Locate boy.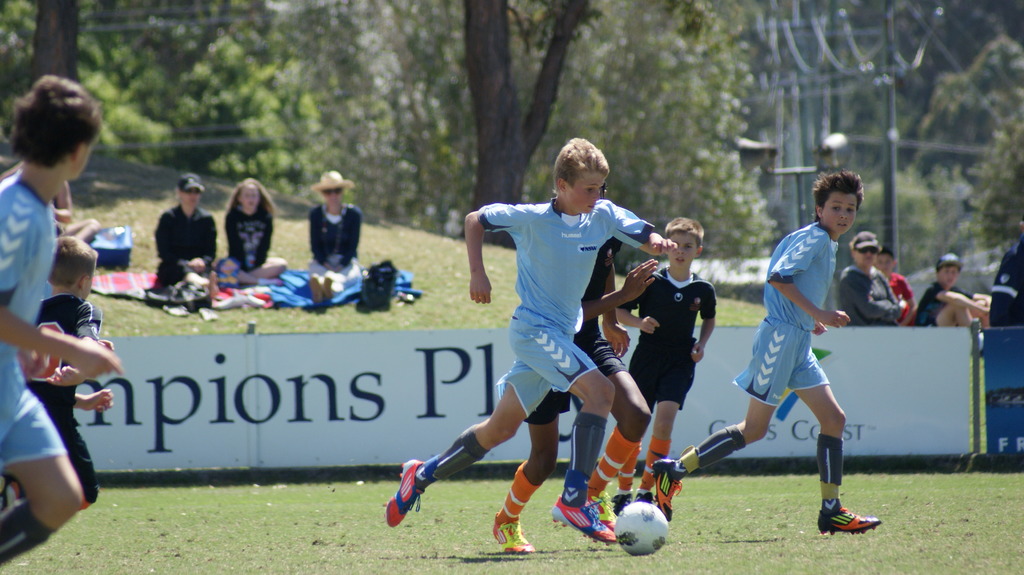
Bounding box: 704/194/880/536.
